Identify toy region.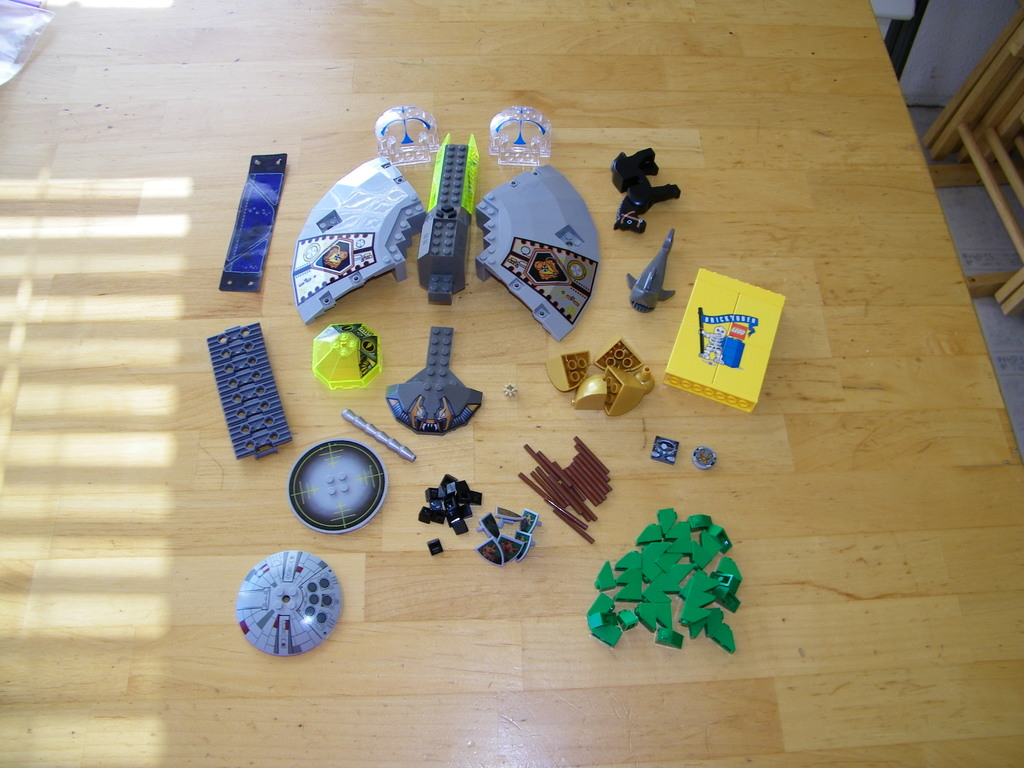
Region: x1=675 y1=573 x2=717 y2=628.
